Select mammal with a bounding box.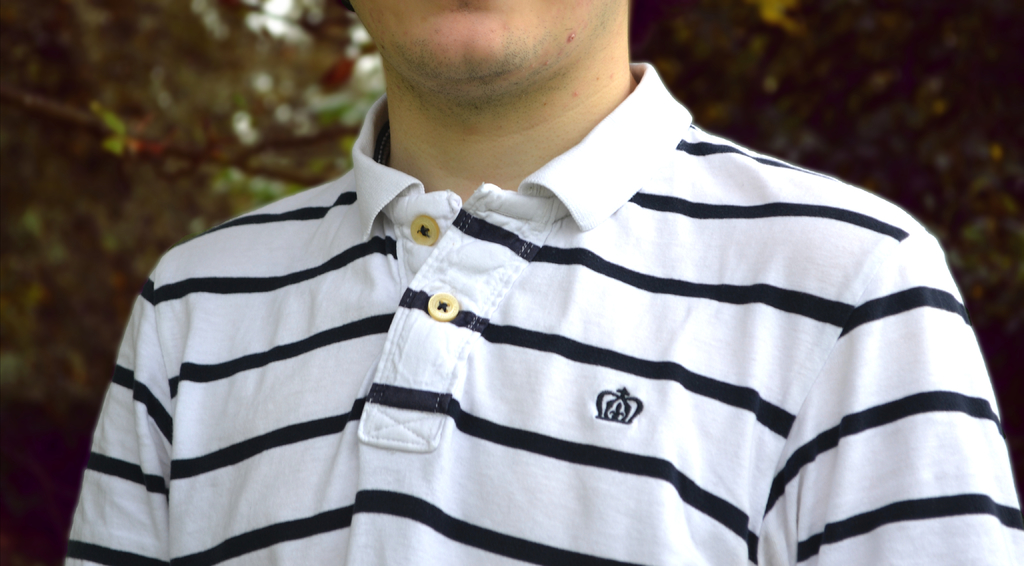
[43,6,1023,565].
